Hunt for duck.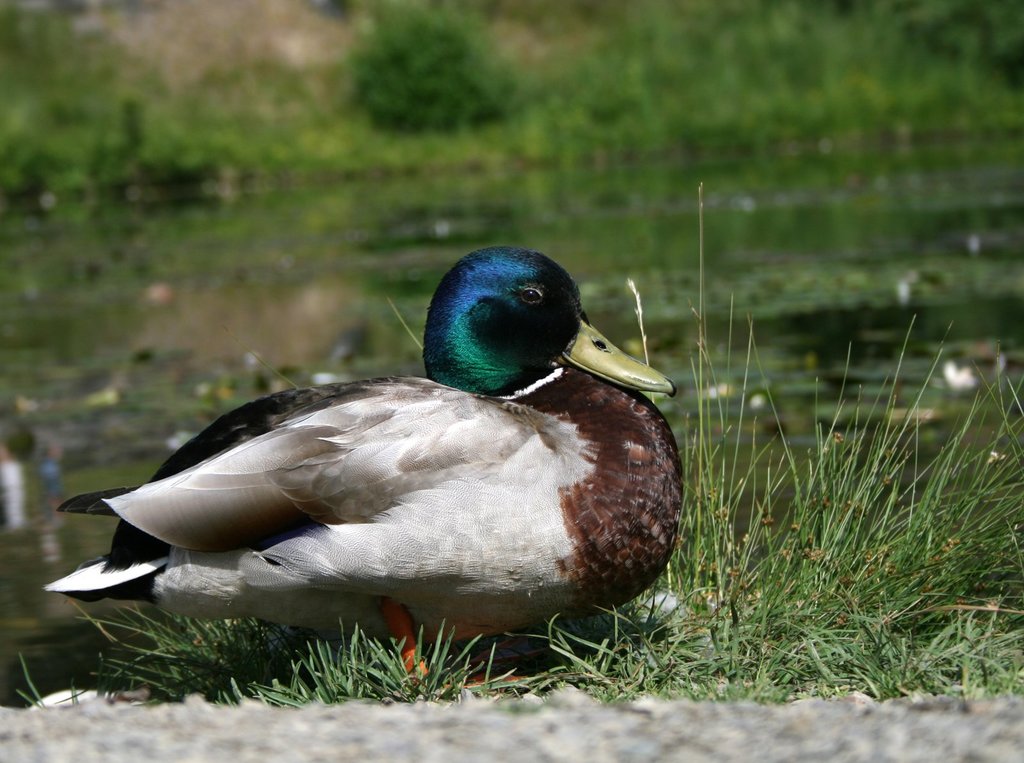
Hunted down at crop(41, 246, 690, 684).
